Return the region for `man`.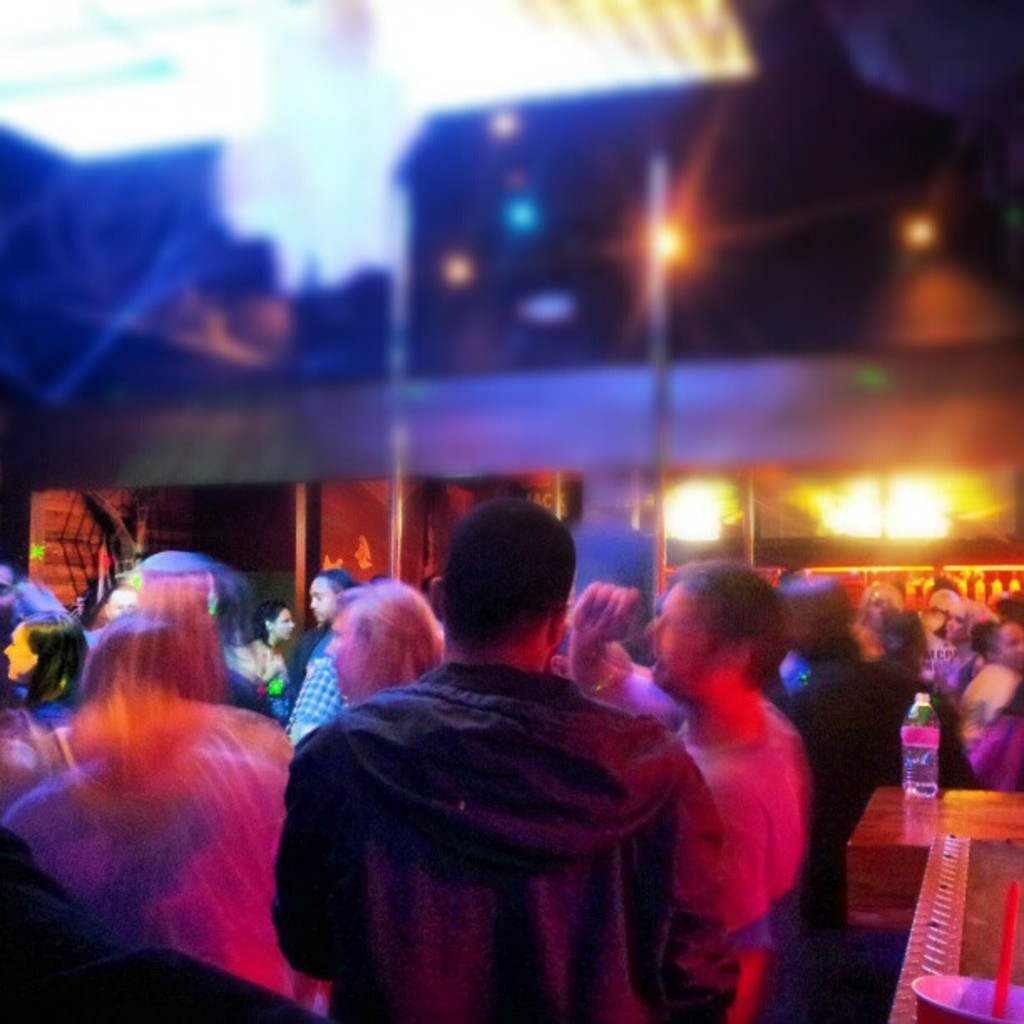
select_region(263, 492, 718, 1023).
